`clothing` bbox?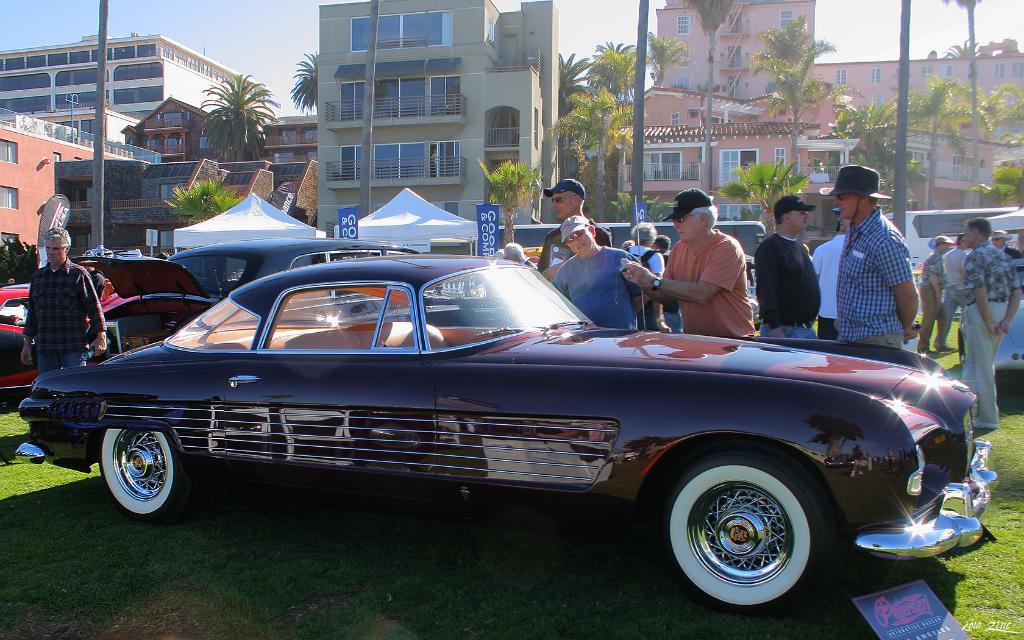
[left=946, top=248, right=971, bottom=343]
